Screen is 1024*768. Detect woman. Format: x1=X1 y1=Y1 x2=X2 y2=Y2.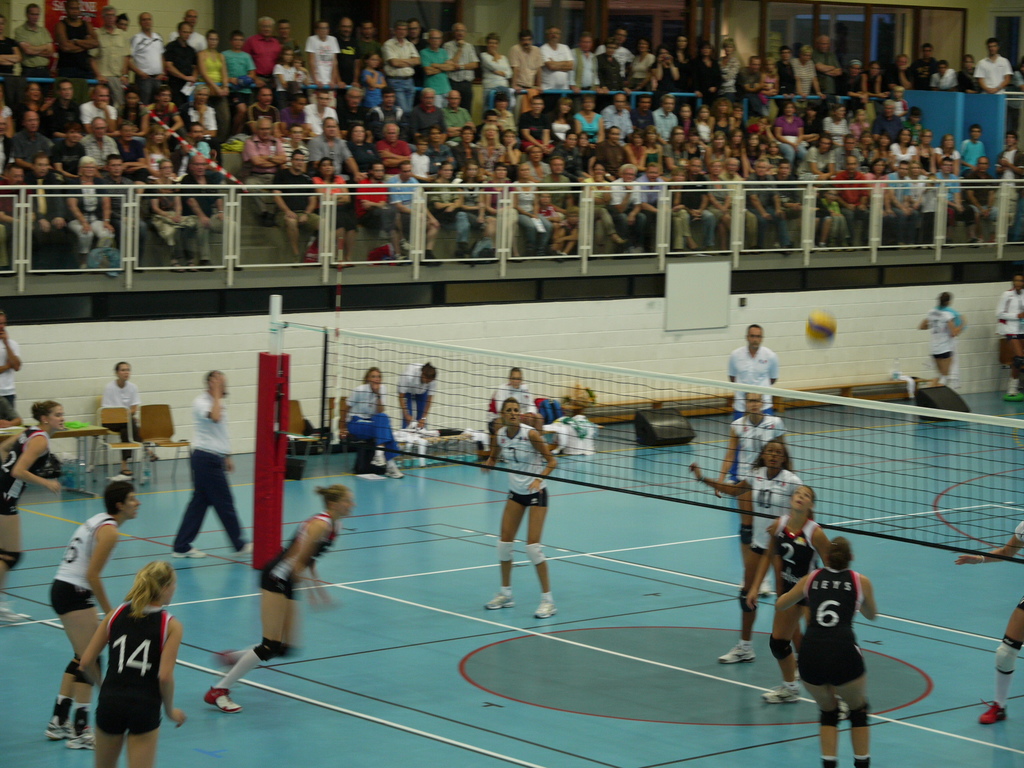
x1=551 y1=93 x2=574 y2=144.
